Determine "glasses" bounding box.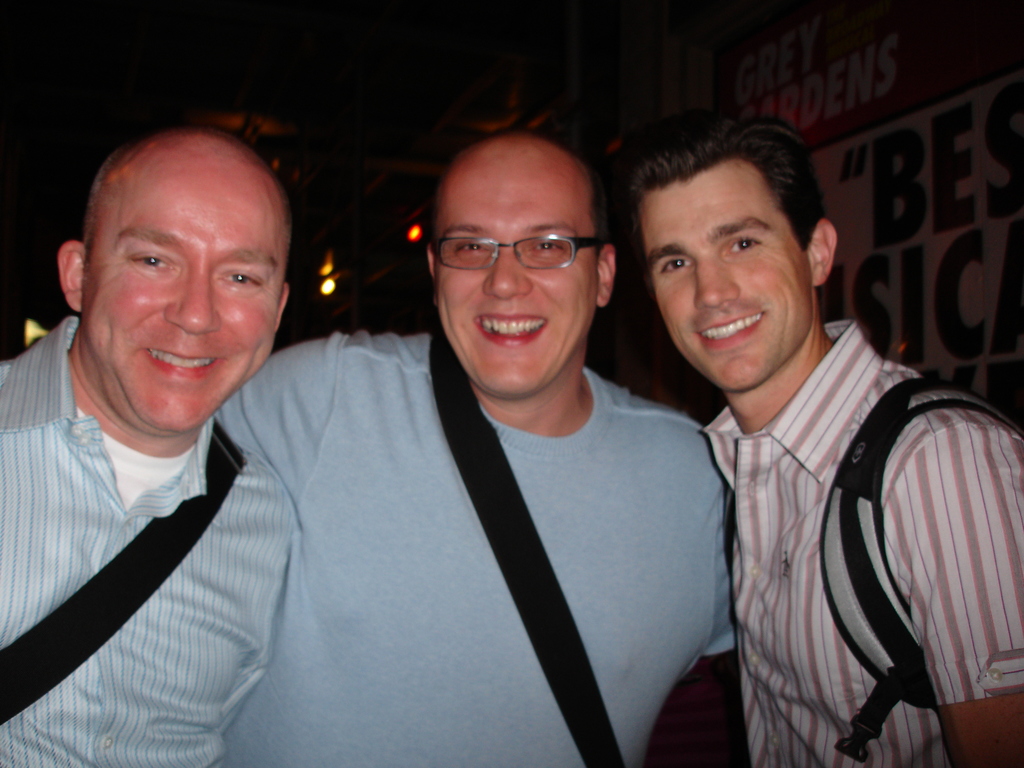
Determined: 419 223 611 277.
